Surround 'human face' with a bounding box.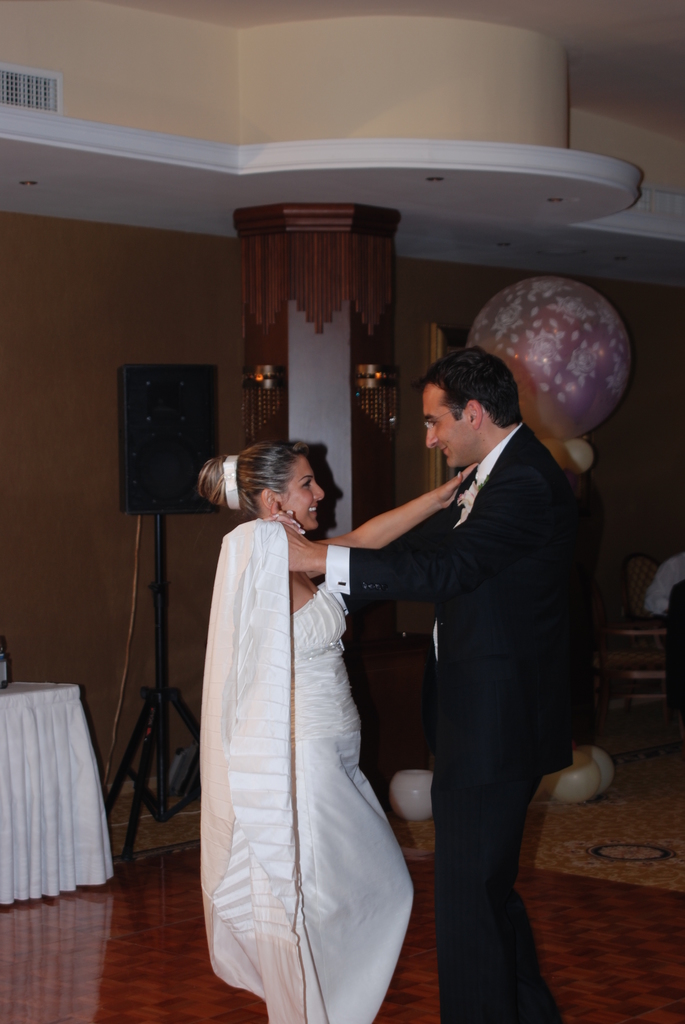
box(423, 385, 471, 465).
